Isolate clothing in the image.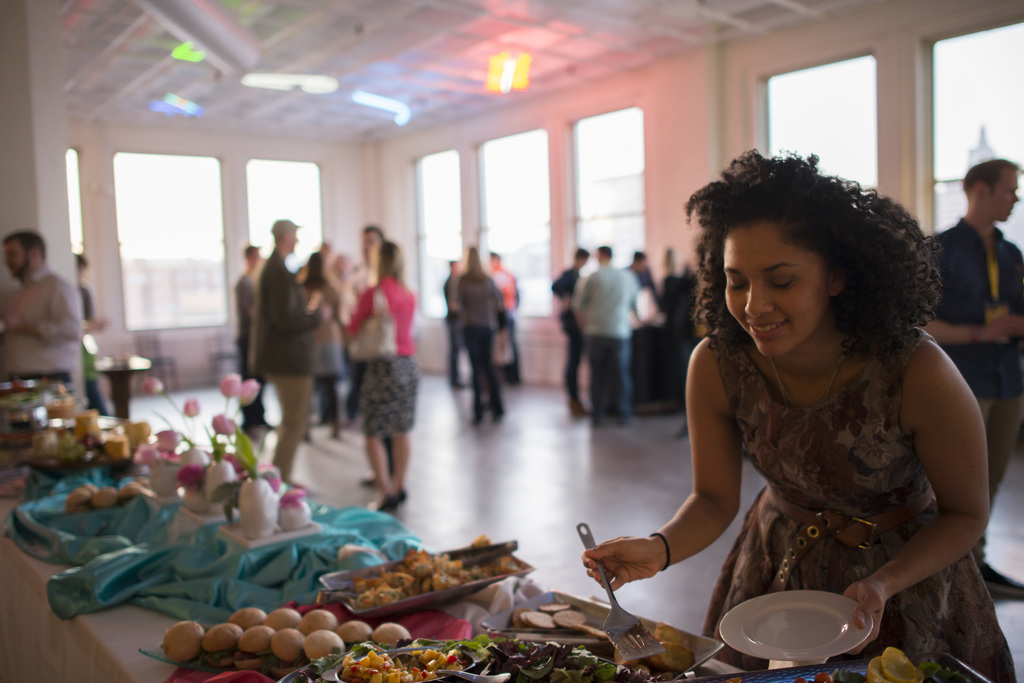
Isolated region: bbox=[573, 266, 636, 408].
